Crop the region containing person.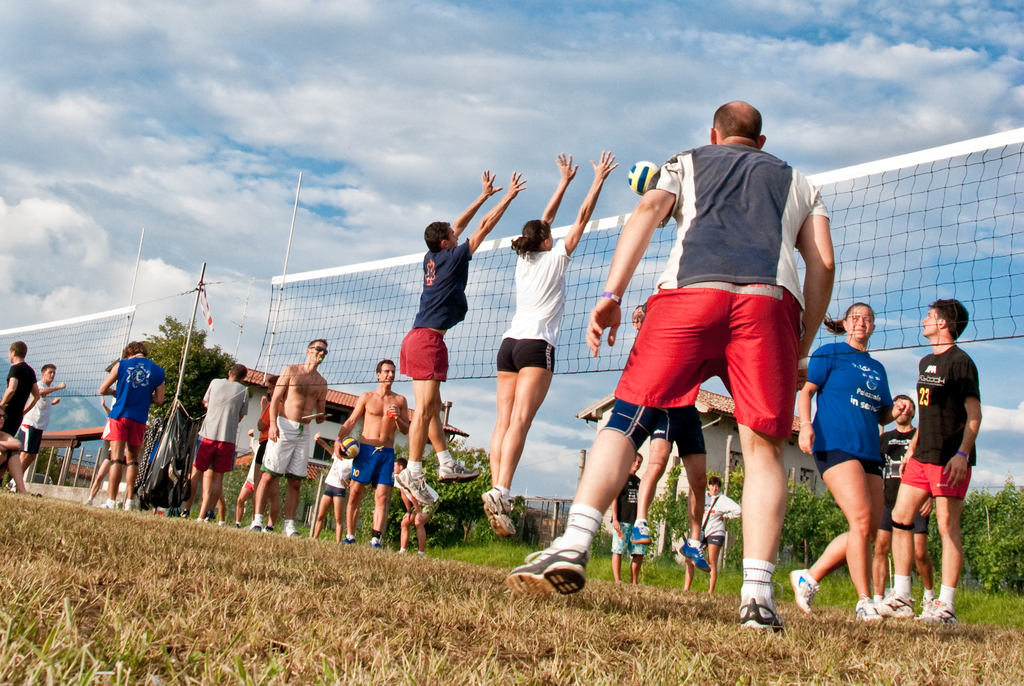
Crop region: rect(393, 175, 524, 502).
